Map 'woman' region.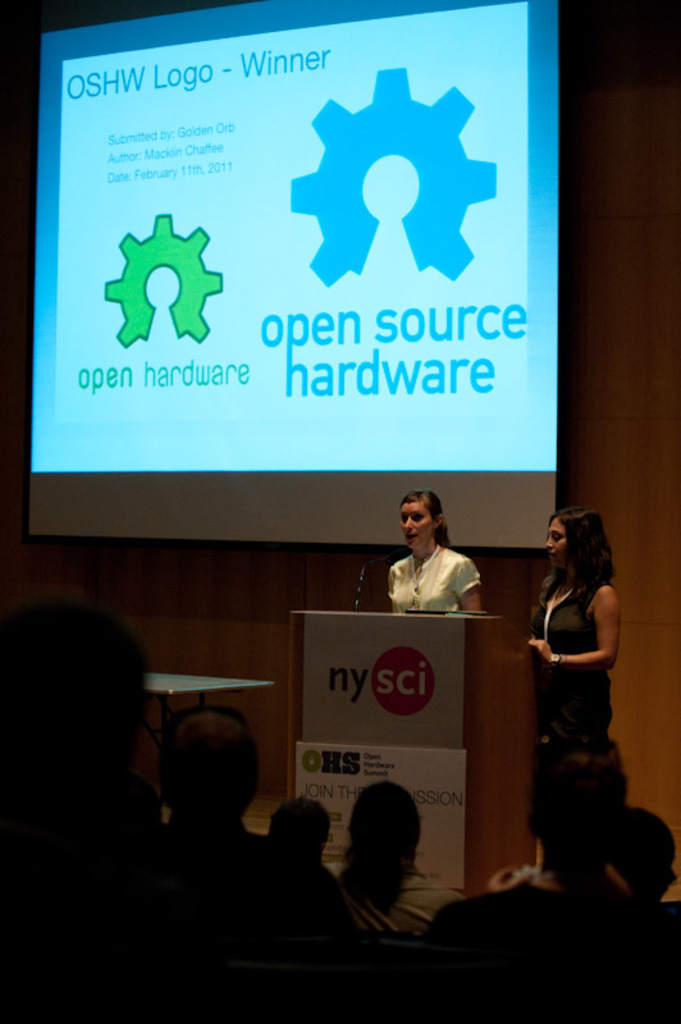
Mapped to BBox(522, 511, 620, 887).
